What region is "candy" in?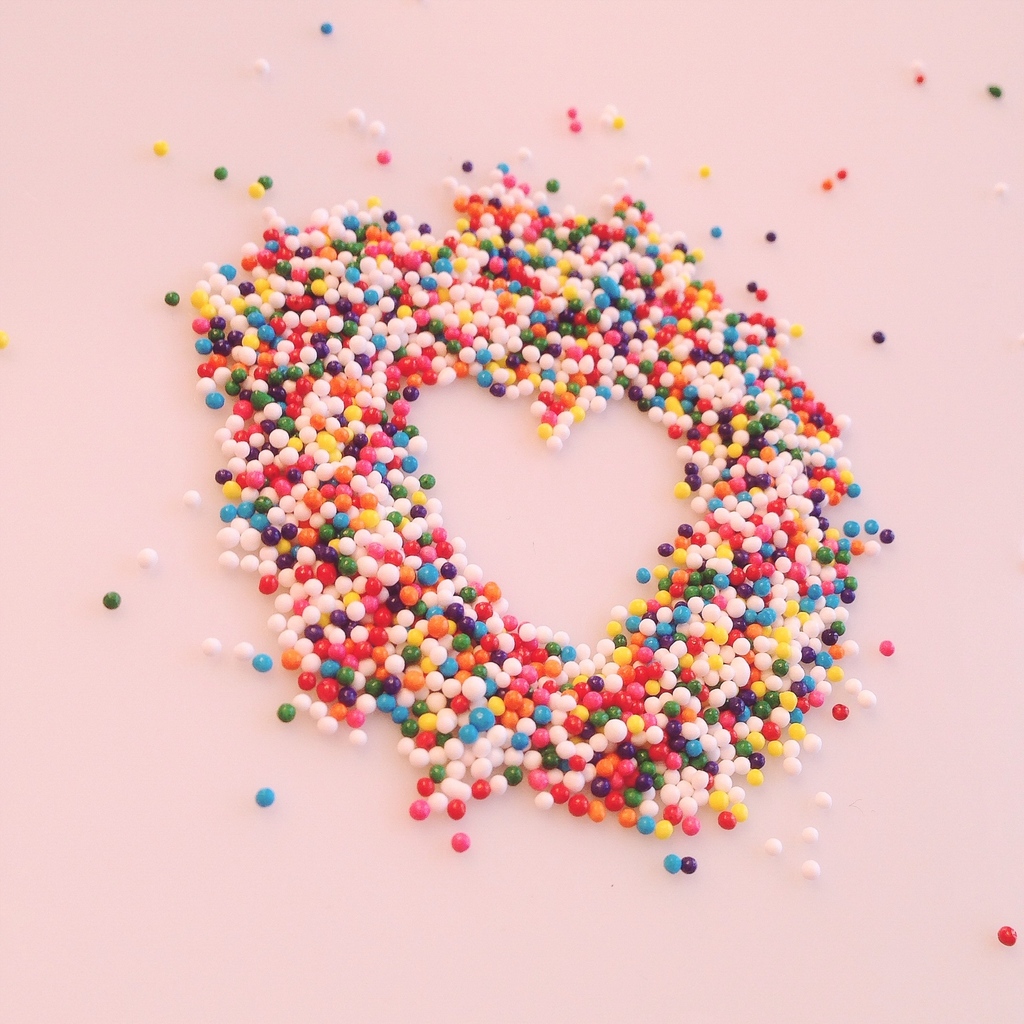
left=244, top=180, right=266, bottom=202.
